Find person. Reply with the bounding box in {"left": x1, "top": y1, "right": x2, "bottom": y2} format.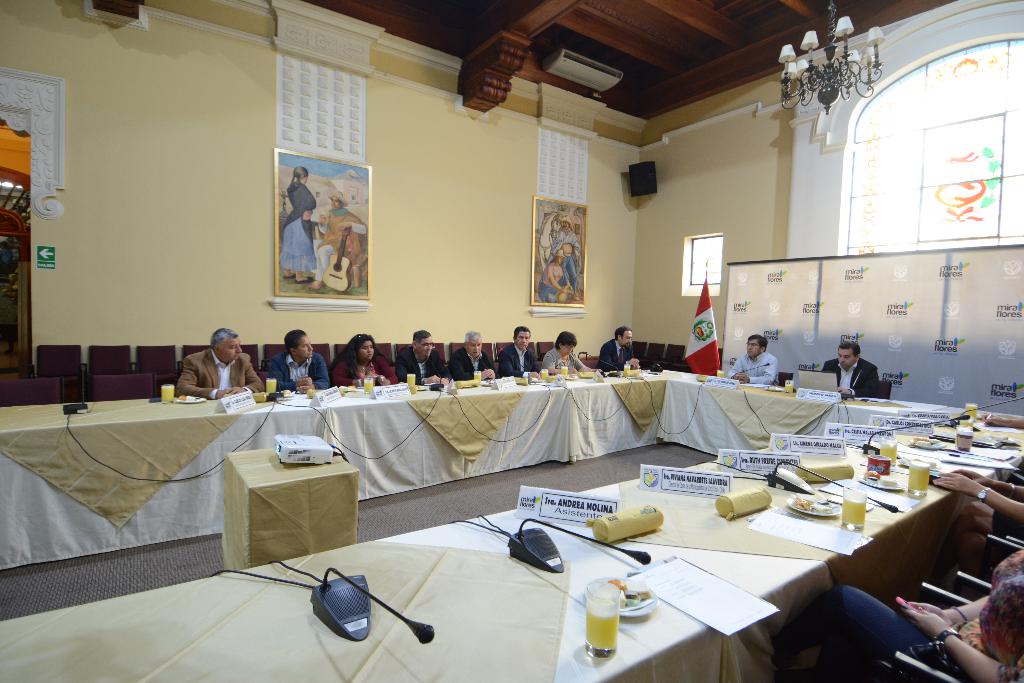
{"left": 601, "top": 328, "right": 647, "bottom": 374}.
